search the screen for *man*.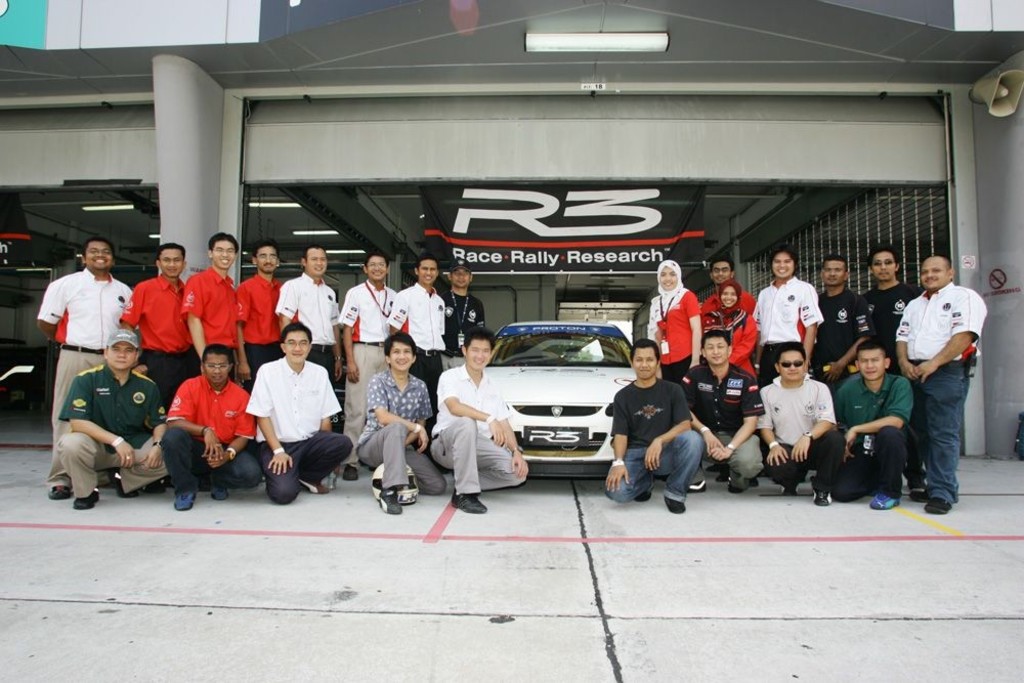
Found at bbox=(825, 342, 910, 512).
